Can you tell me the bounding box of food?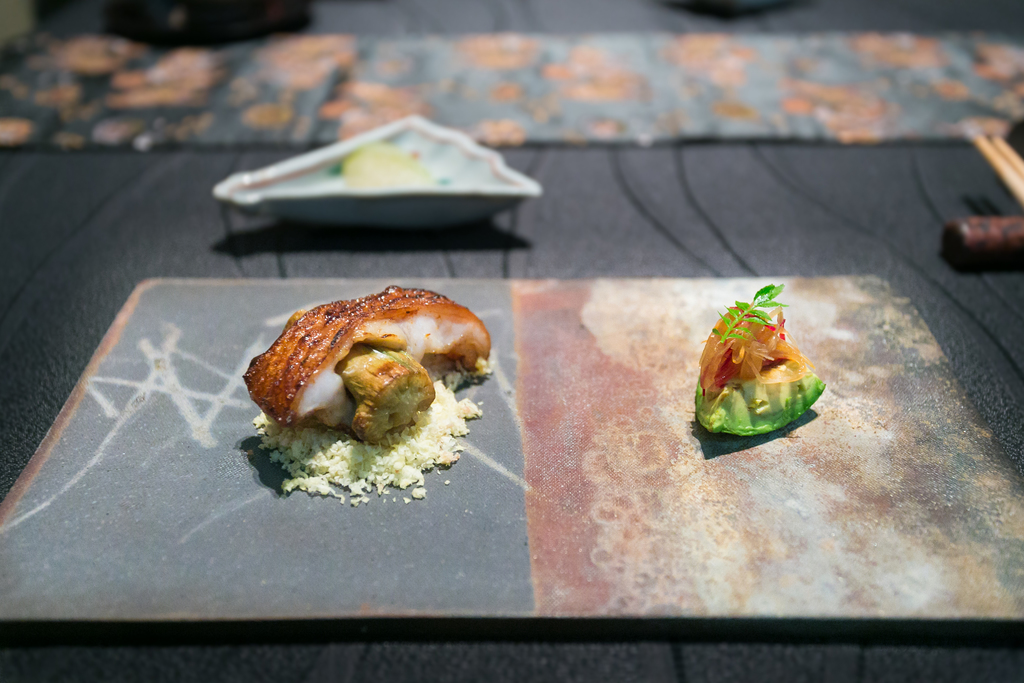
box=[692, 278, 825, 436].
